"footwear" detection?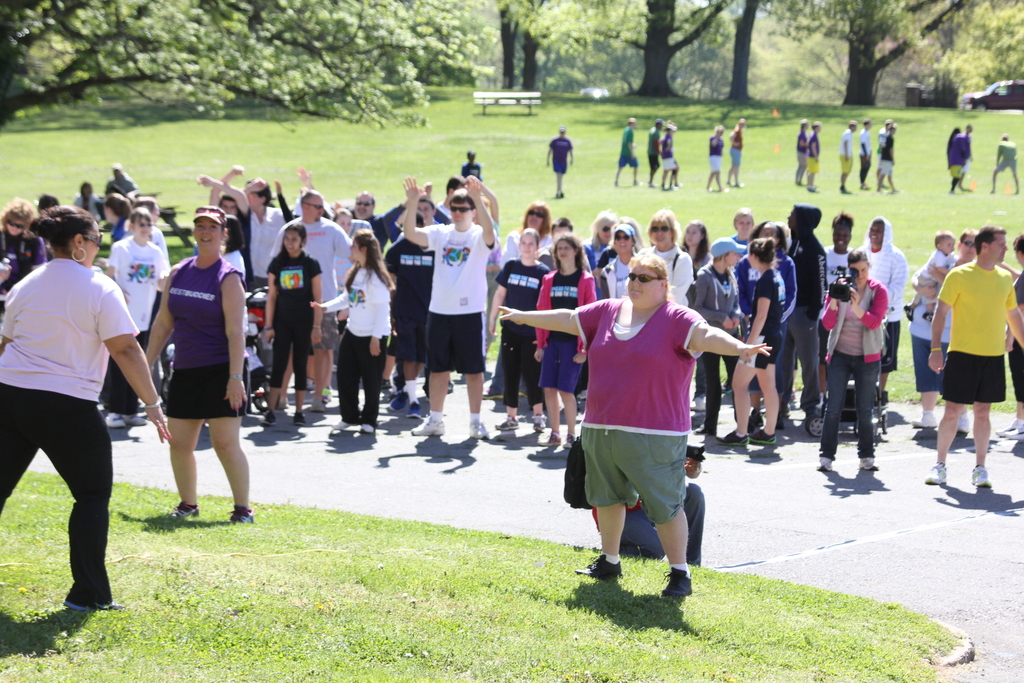
776,419,785,431
